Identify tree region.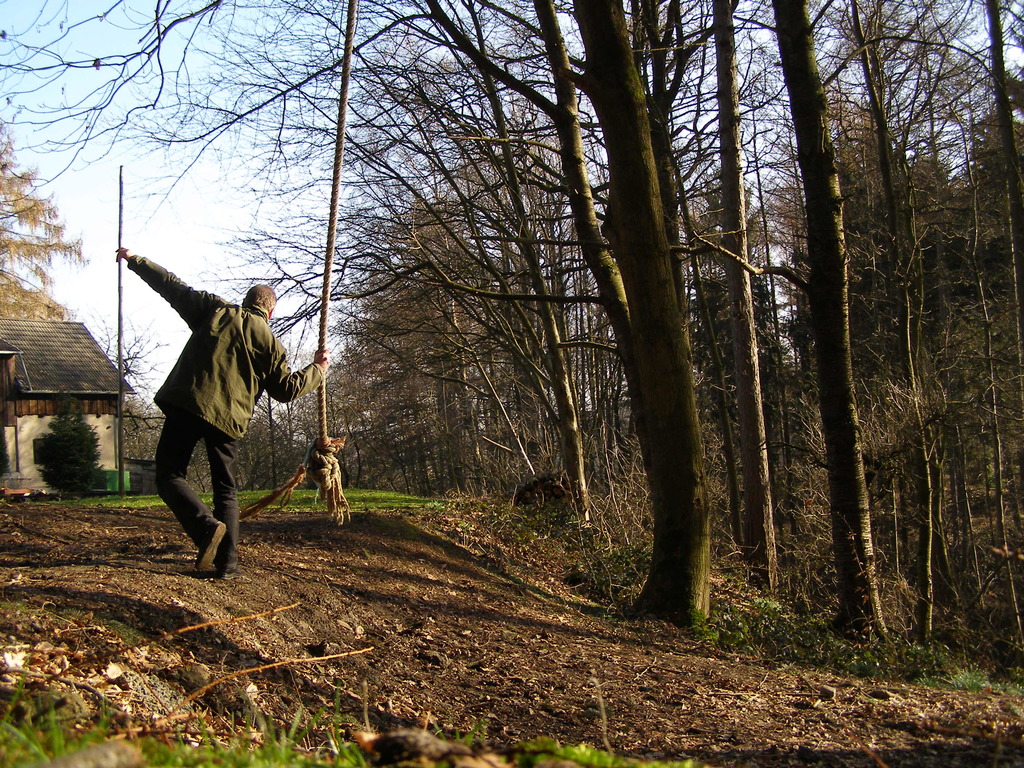
Region: bbox(0, 125, 91, 321).
